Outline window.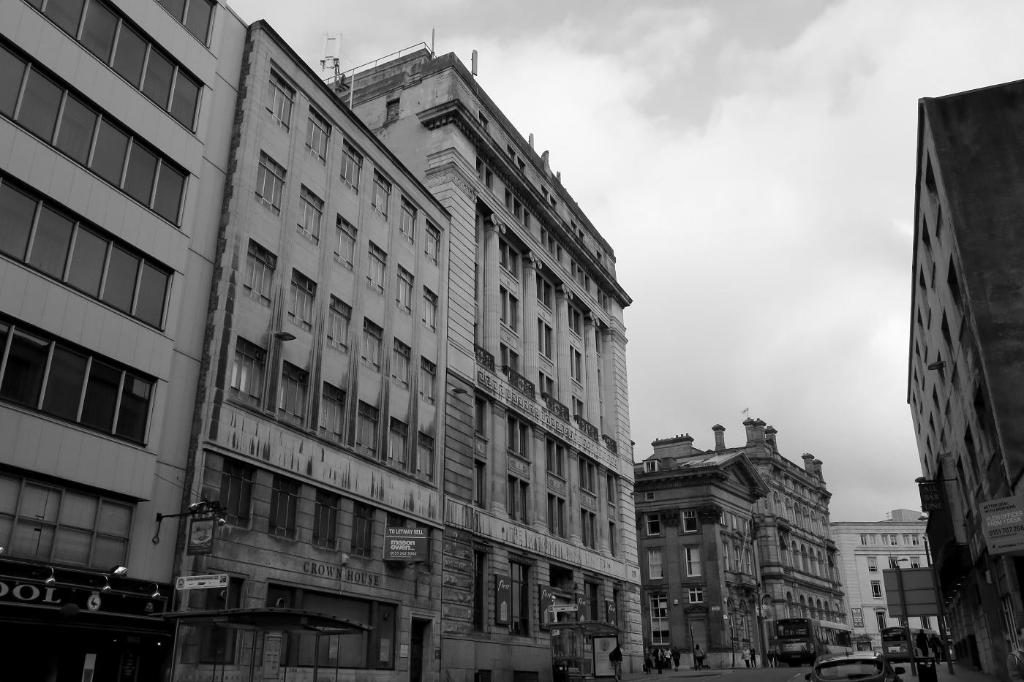
Outline: 539, 224, 565, 267.
